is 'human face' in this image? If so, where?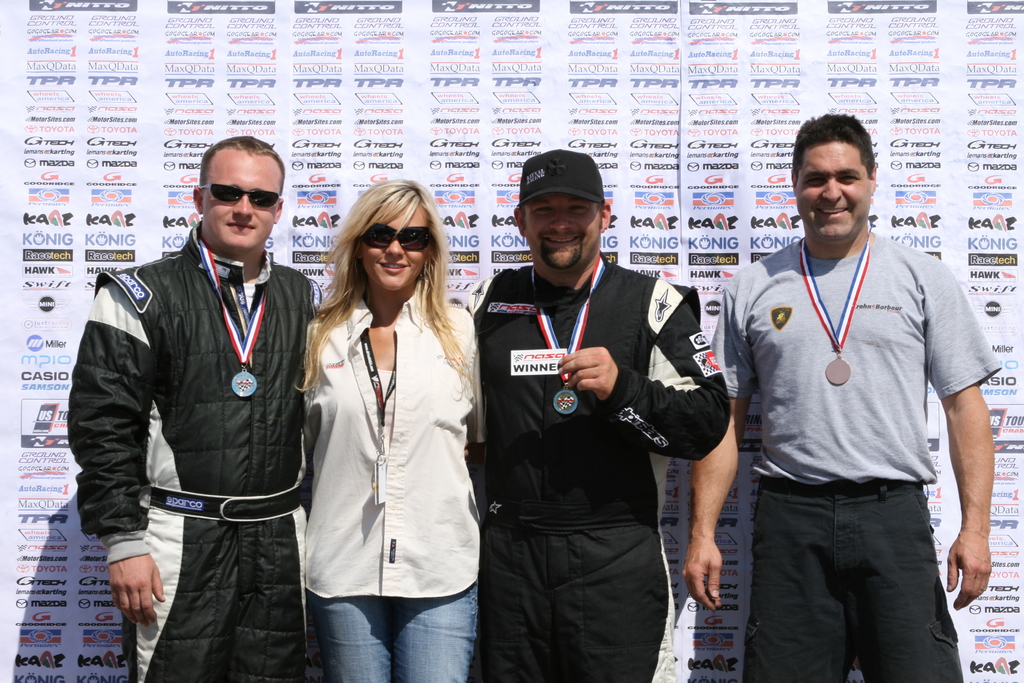
Yes, at crop(363, 205, 431, 286).
